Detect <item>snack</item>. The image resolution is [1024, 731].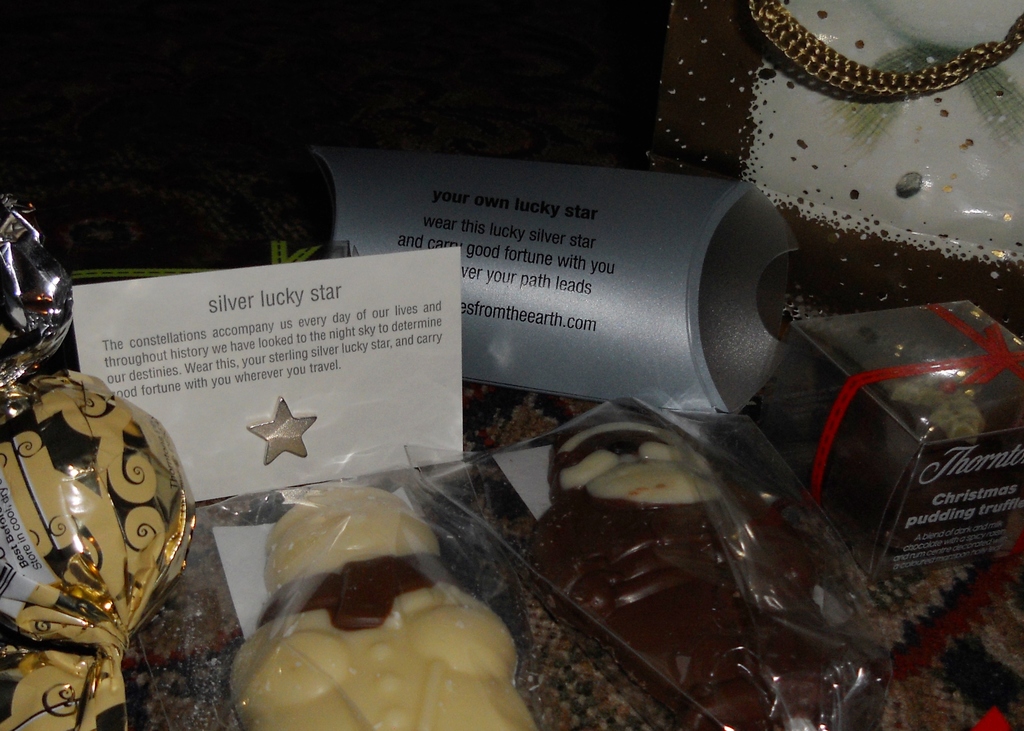
<box>476,415,885,730</box>.
